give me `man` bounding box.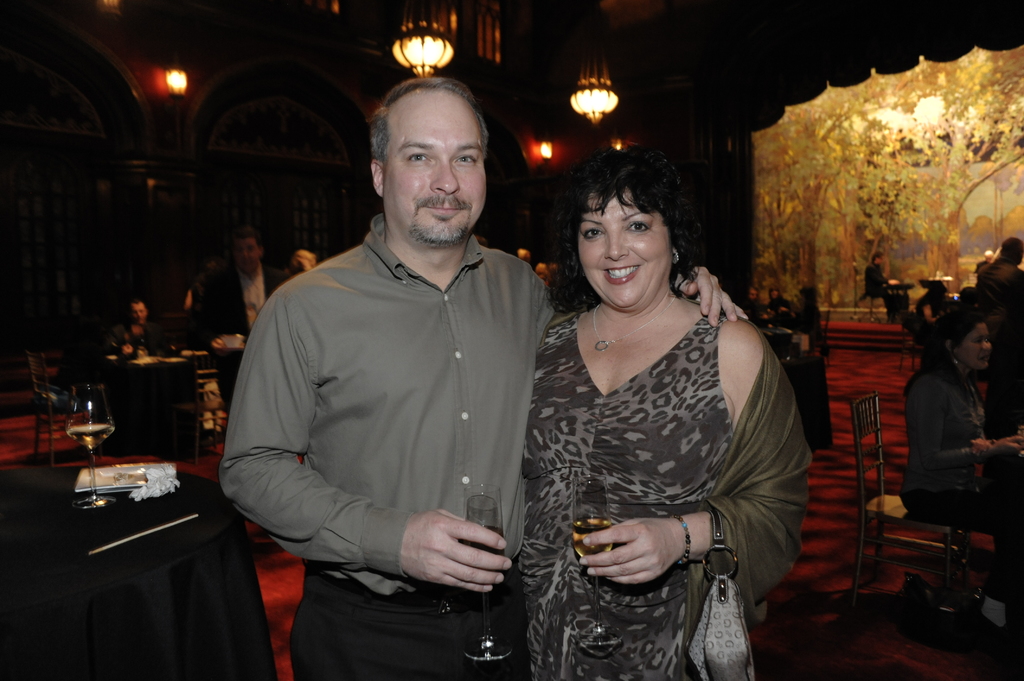
left=862, top=251, right=894, bottom=302.
